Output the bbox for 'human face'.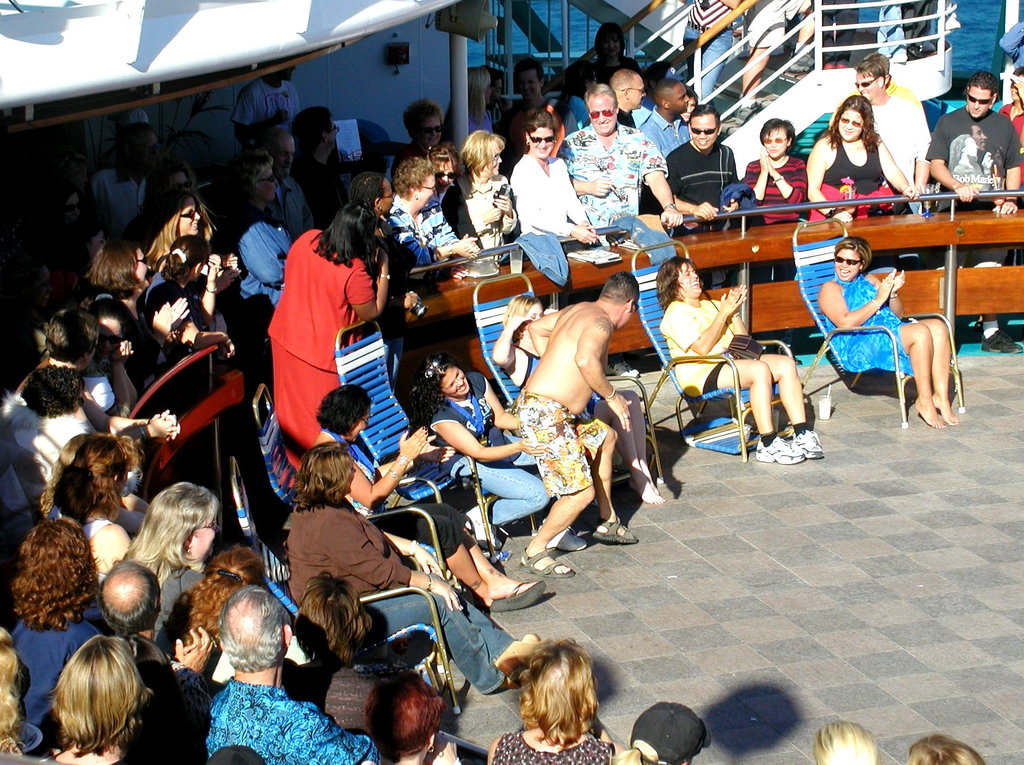
pyautogui.locateOnScreen(95, 314, 126, 355).
